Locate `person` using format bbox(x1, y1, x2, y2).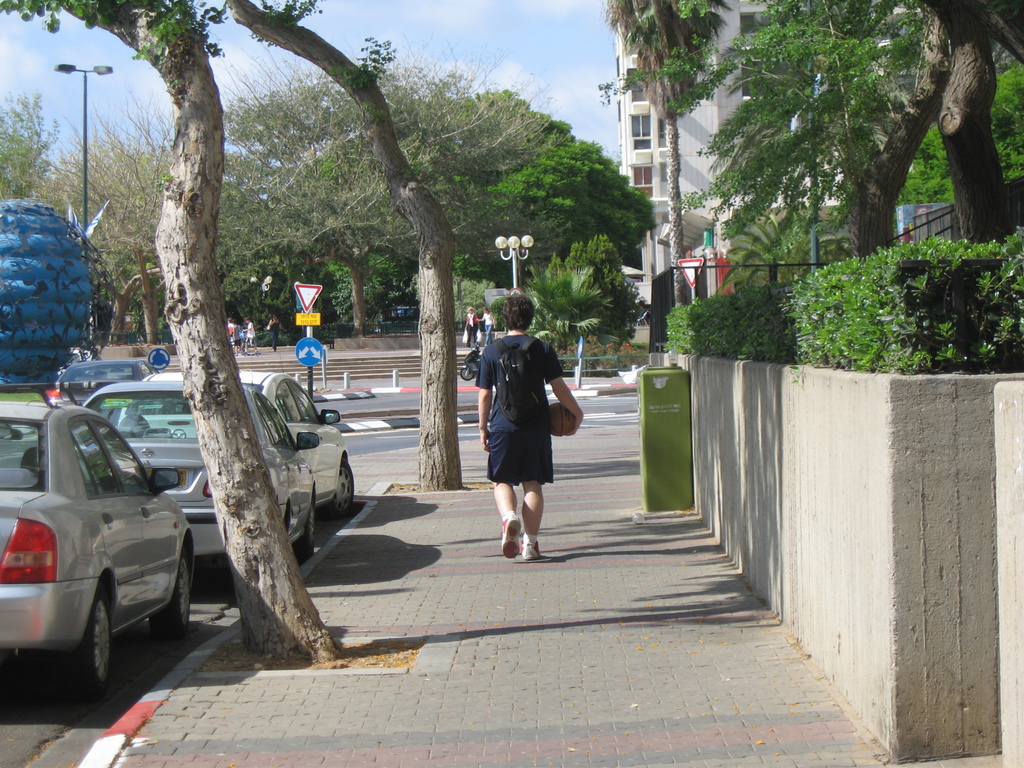
bbox(231, 319, 242, 349).
